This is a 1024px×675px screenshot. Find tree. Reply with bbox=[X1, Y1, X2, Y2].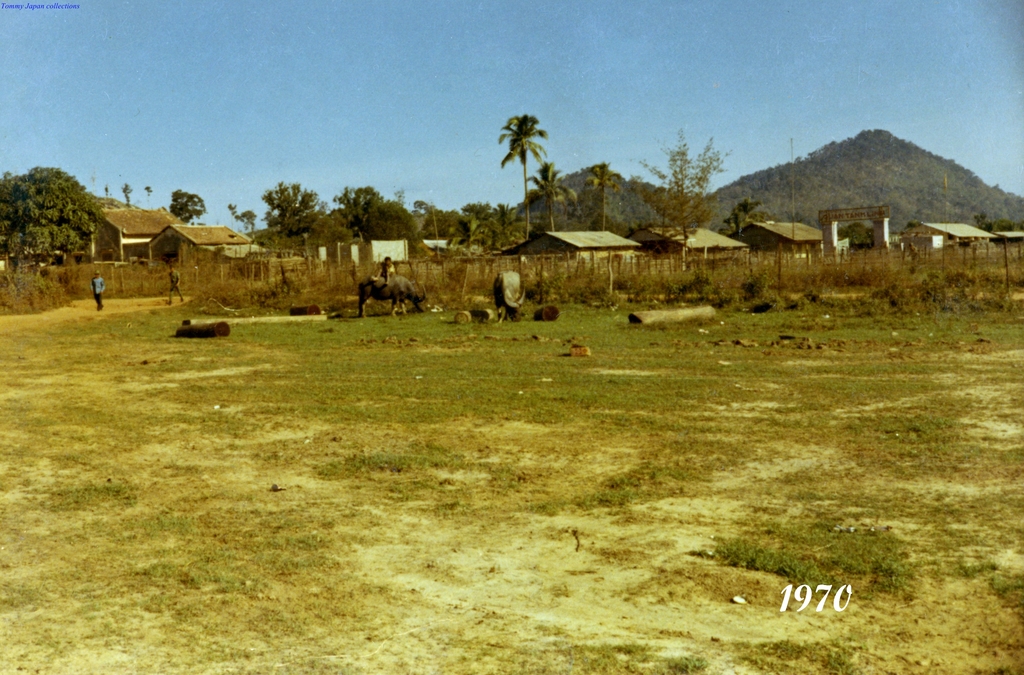
bbox=[316, 174, 413, 250].
